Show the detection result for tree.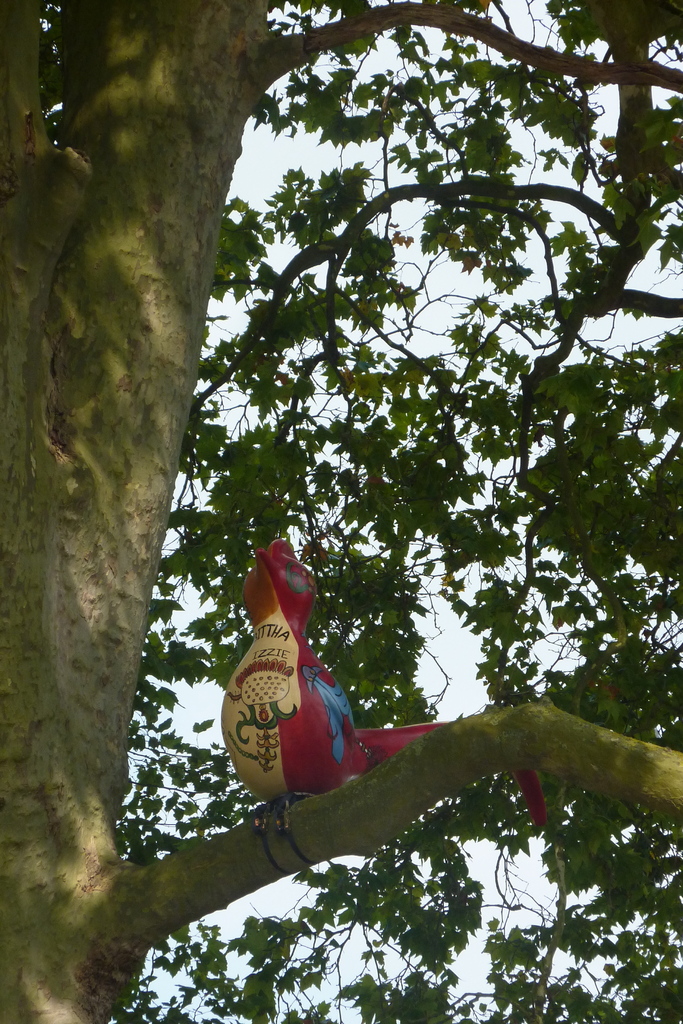
locate(26, 30, 680, 925).
